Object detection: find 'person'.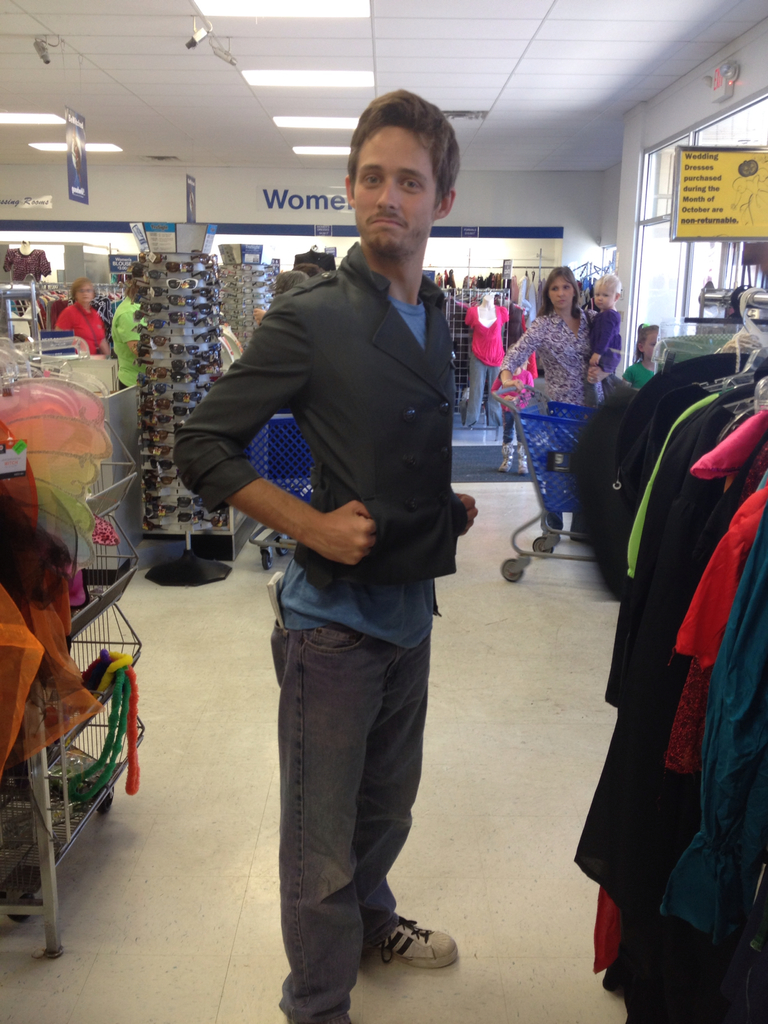
[114, 278, 147, 391].
